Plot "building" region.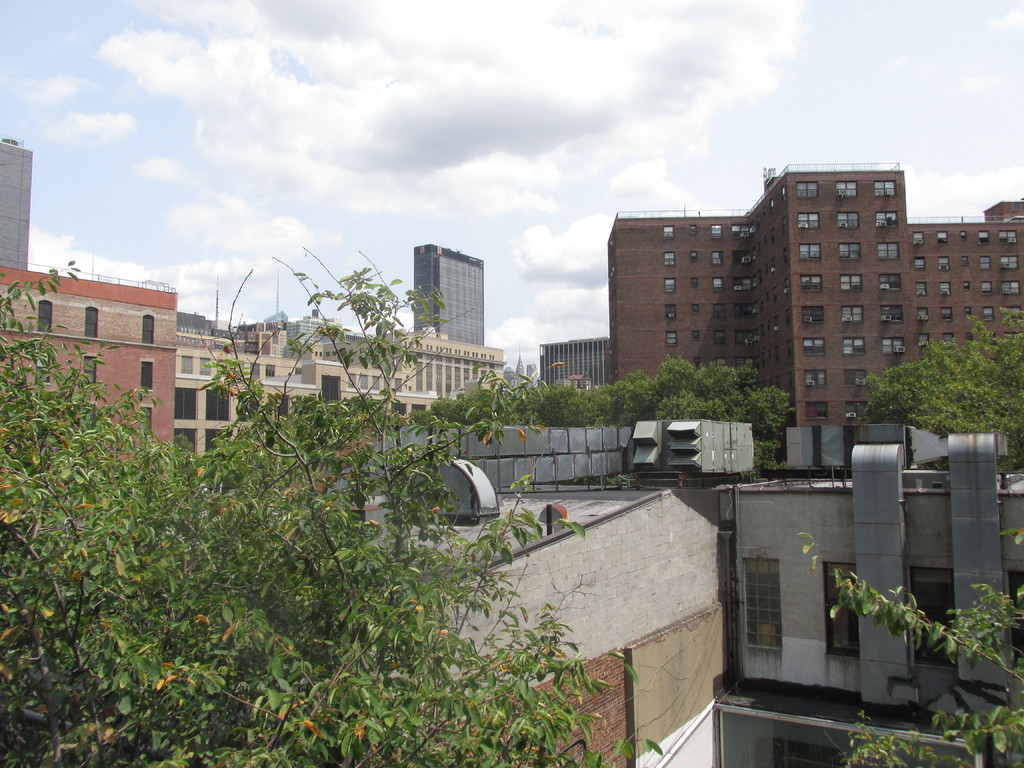
Plotted at 337:420:1023:767.
